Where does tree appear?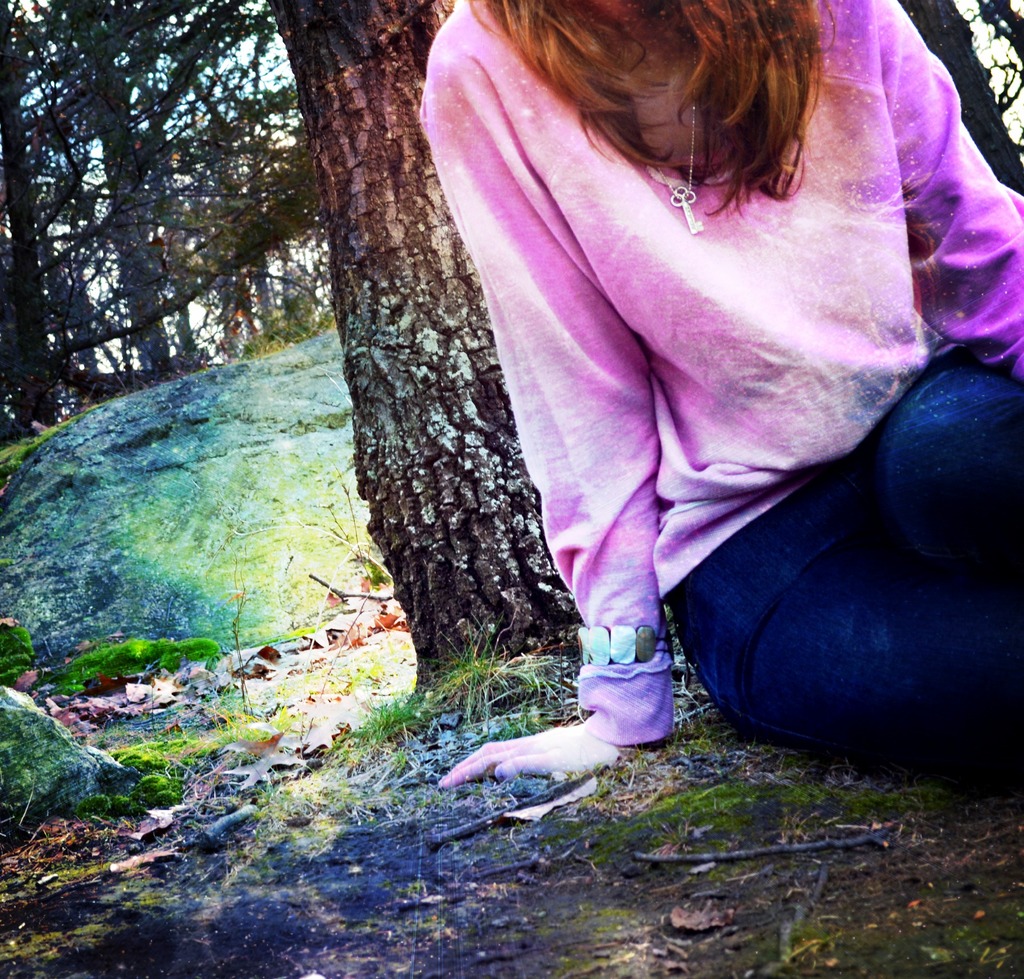
Appears at [left=0, top=0, right=332, bottom=438].
